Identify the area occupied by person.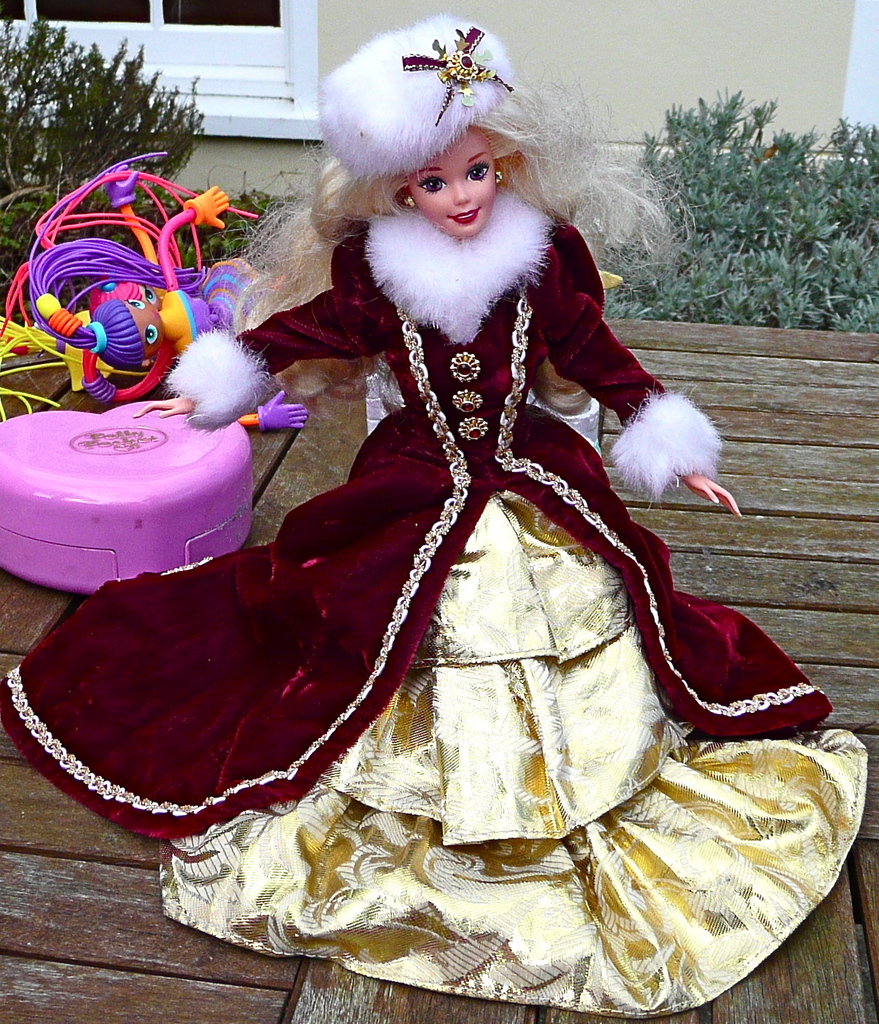
Area: bbox=(95, 5, 788, 976).
